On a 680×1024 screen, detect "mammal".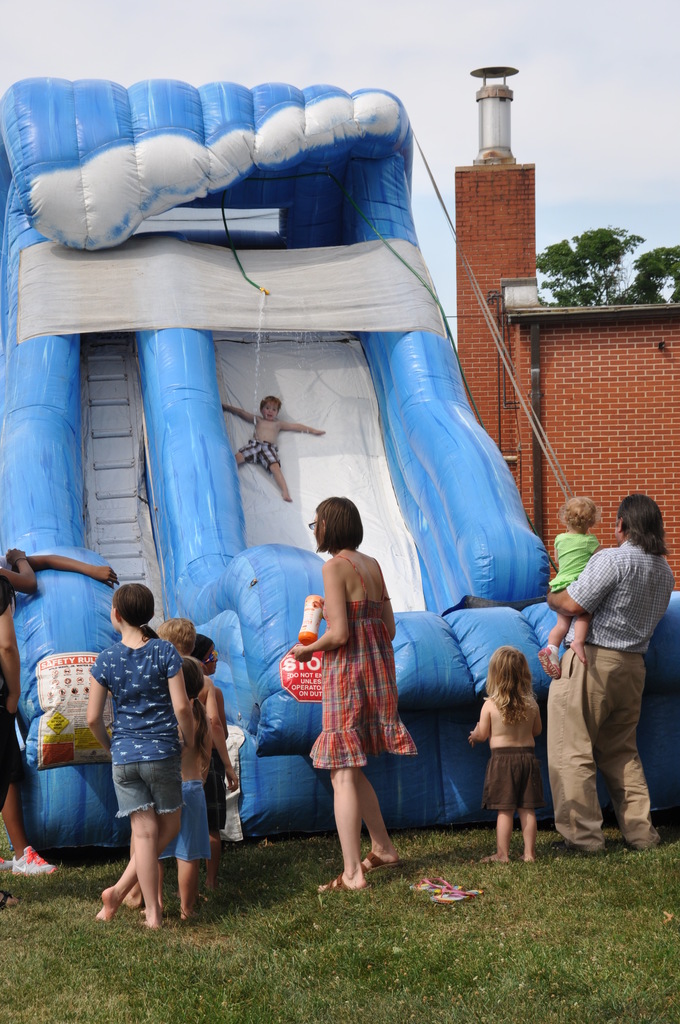
select_region(194, 631, 229, 836).
